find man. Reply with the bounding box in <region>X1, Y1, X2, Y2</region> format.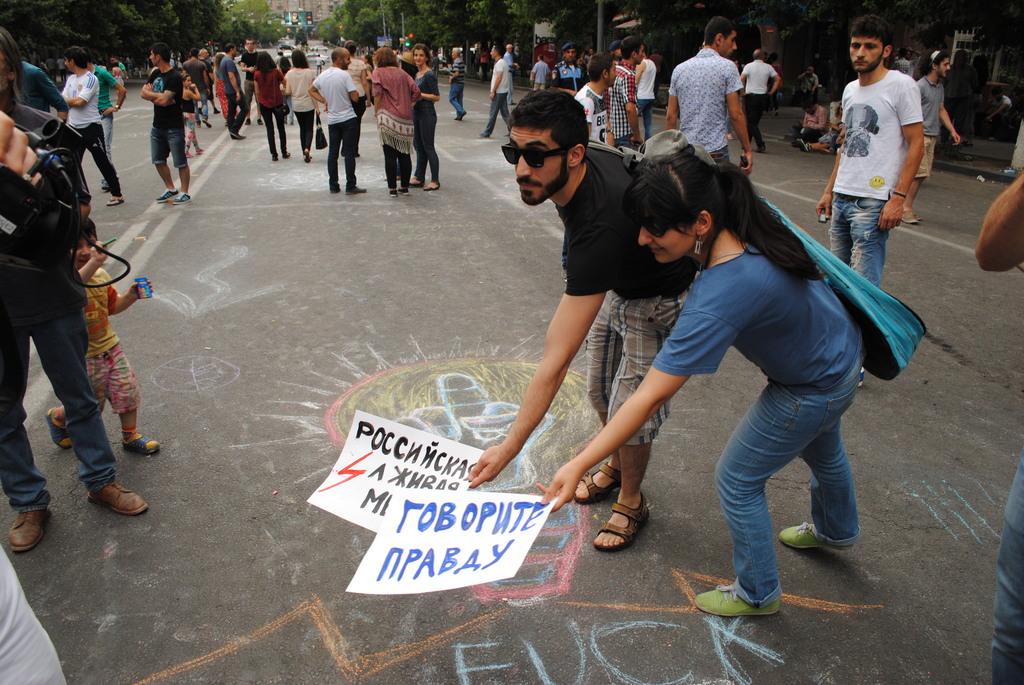
<region>477, 43, 511, 141</region>.
